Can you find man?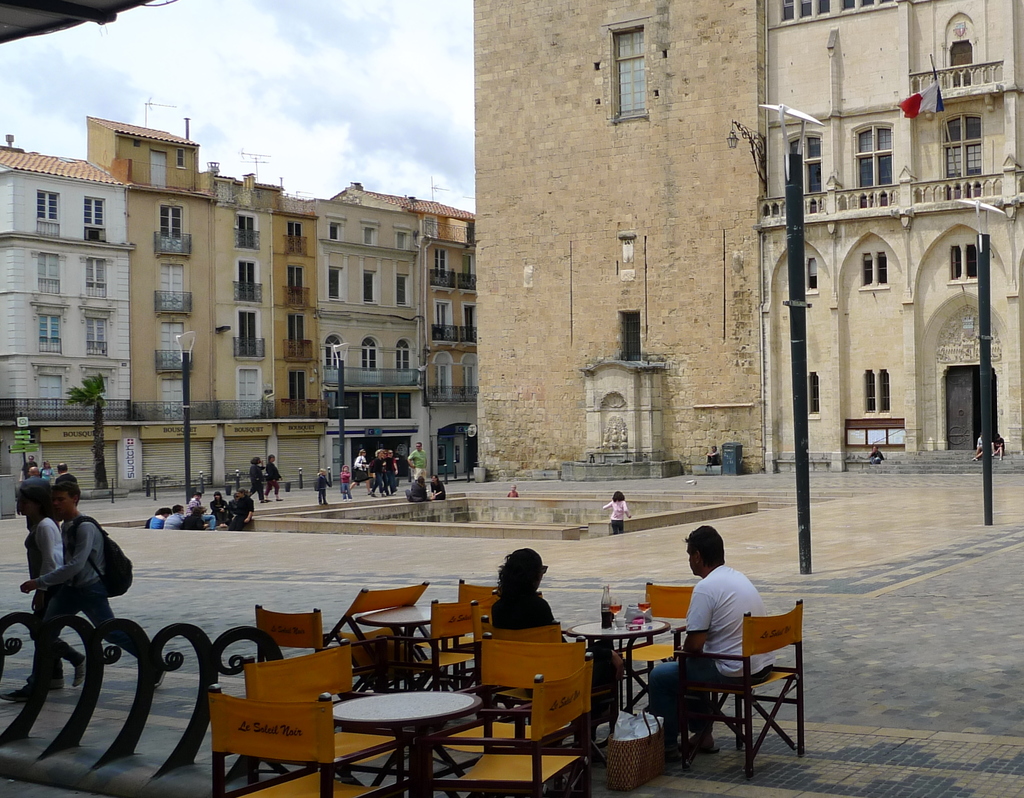
Yes, bounding box: bbox(21, 457, 40, 484).
